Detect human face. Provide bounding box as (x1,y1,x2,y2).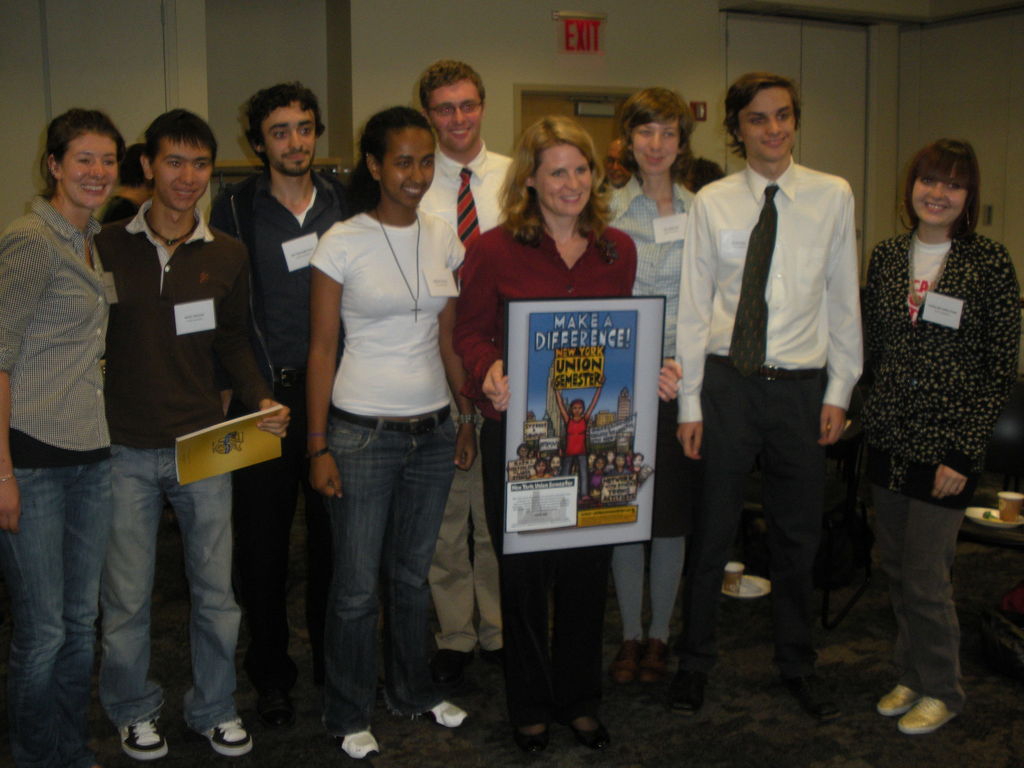
(154,140,214,204).
